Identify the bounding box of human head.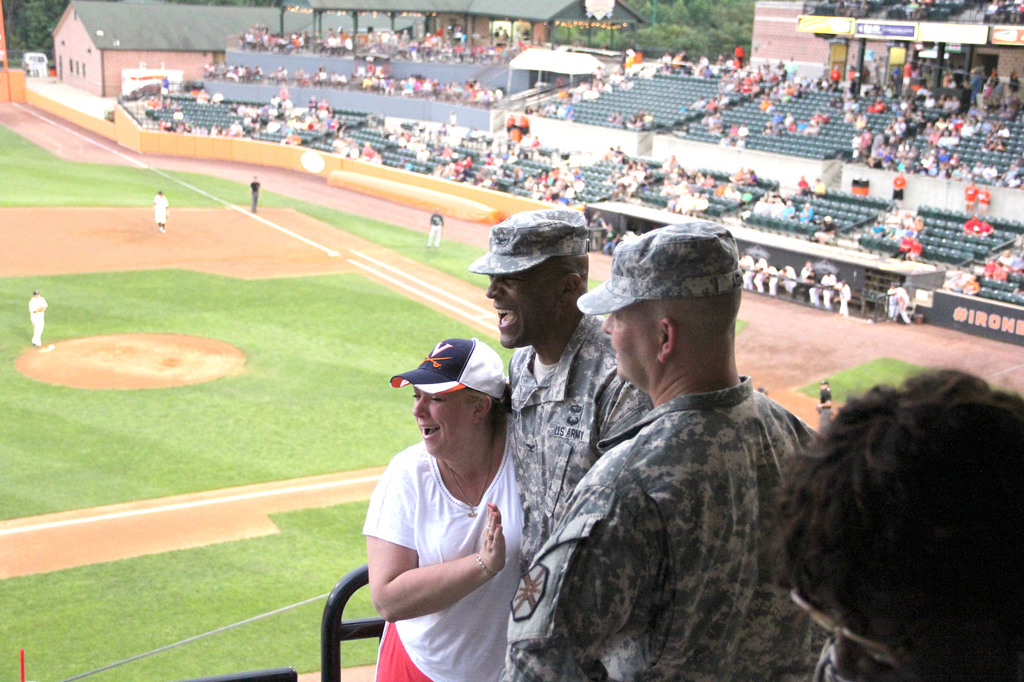
<bbox>486, 209, 588, 351</bbox>.
